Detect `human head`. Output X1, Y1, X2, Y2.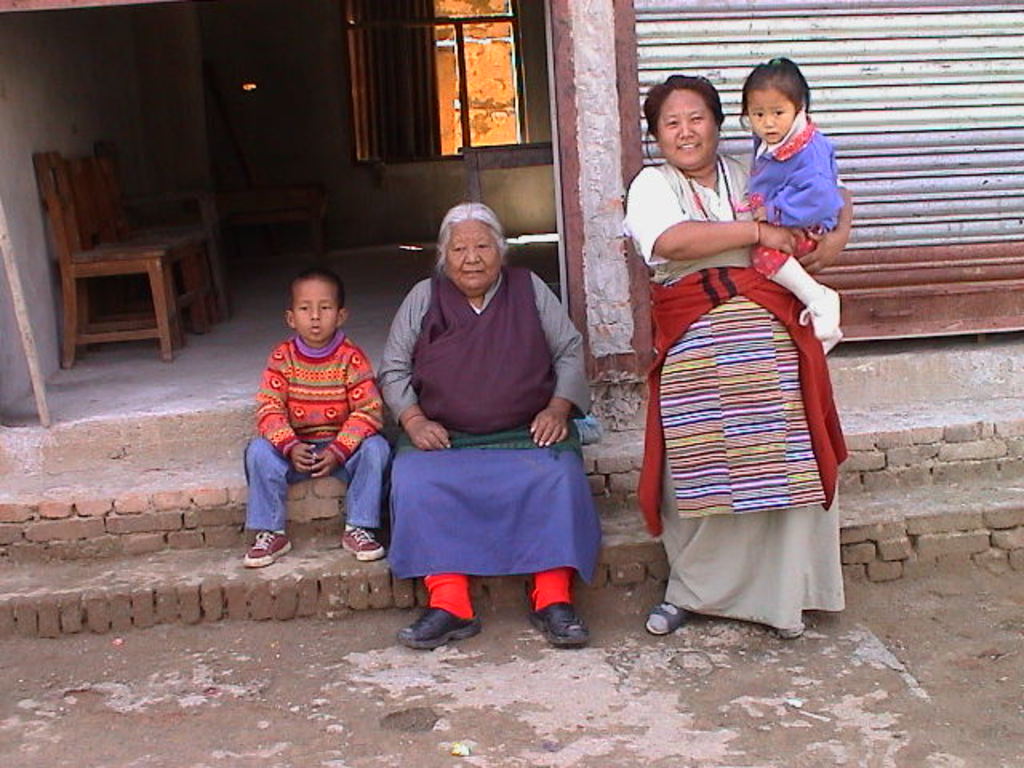
434, 200, 510, 293.
